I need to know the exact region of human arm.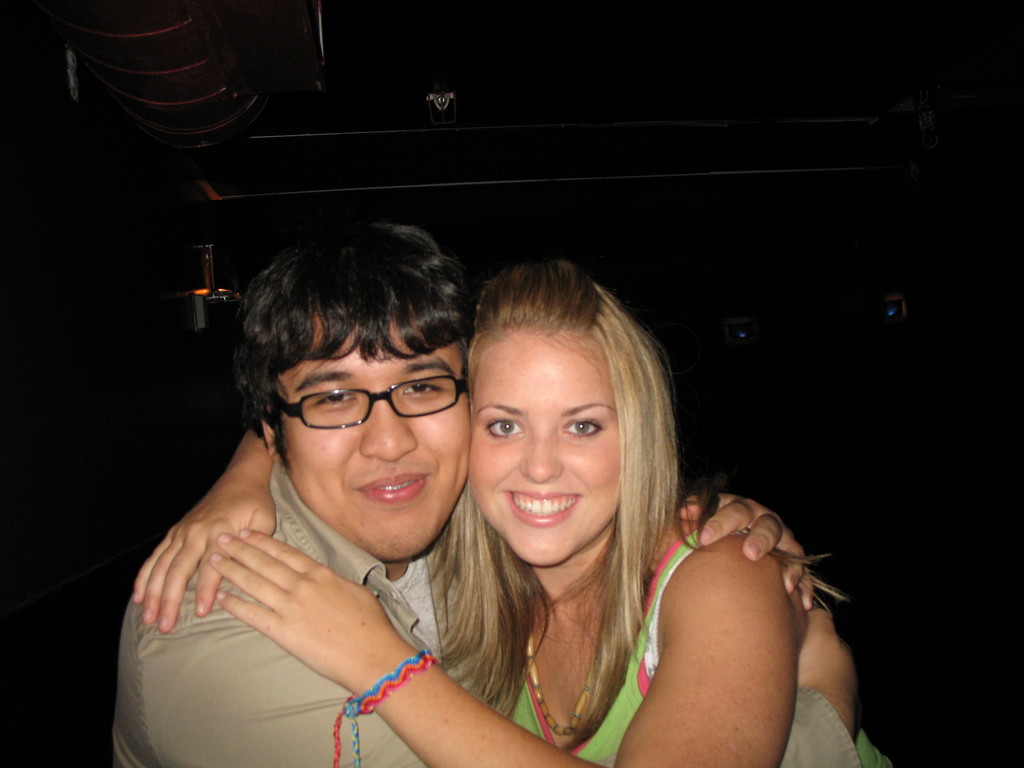
Region: Rect(115, 408, 298, 638).
